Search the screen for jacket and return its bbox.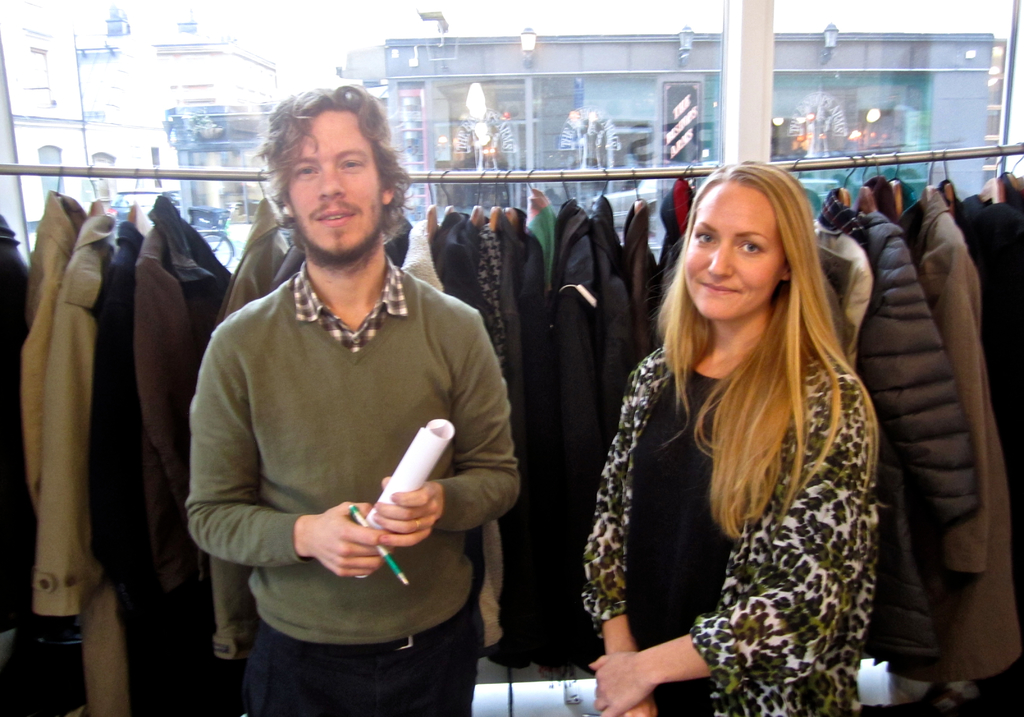
Found: pyautogui.locateOnScreen(819, 188, 985, 664).
